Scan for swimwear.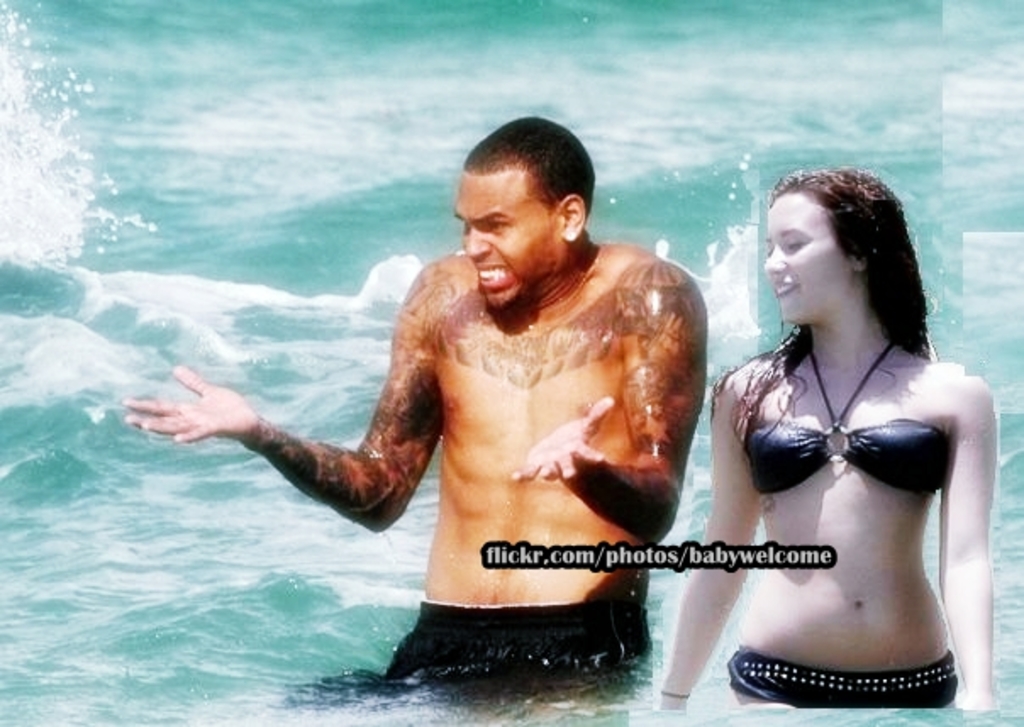
Scan result: [743, 341, 953, 497].
